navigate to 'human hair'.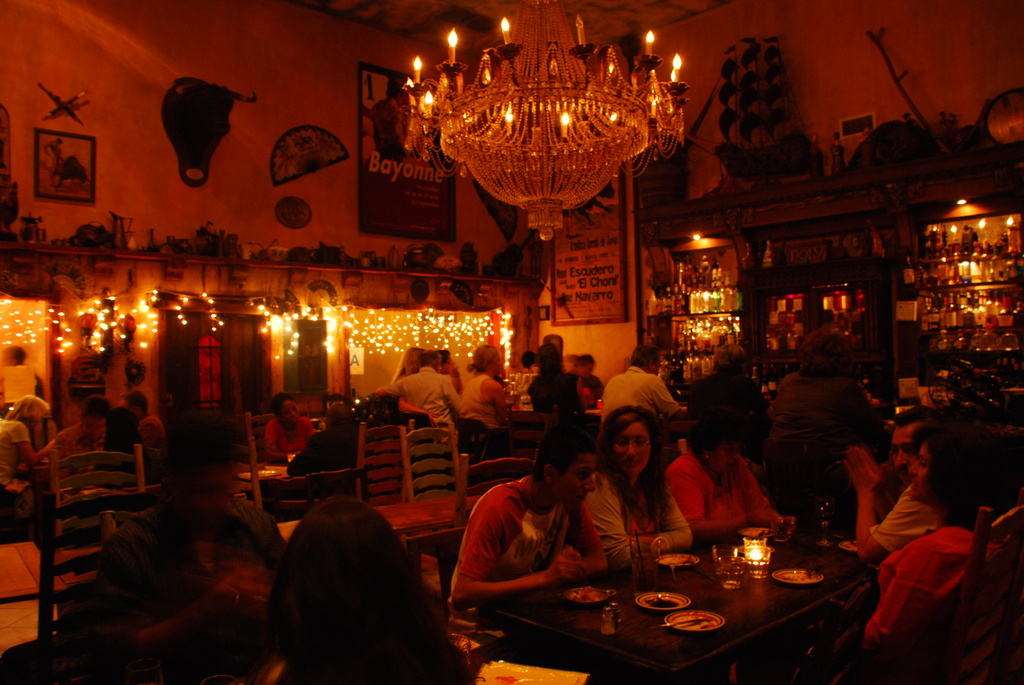
Navigation target: <bbox>166, 416, 242, 467</bbox>.
